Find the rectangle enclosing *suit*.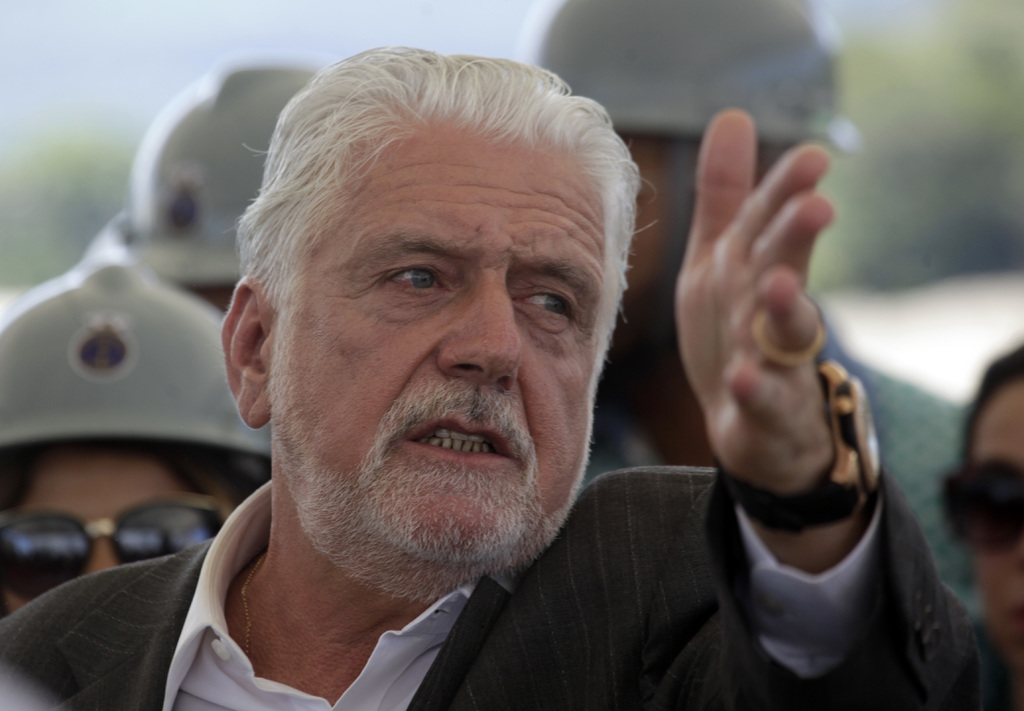
(0, 473, 983, 710).
